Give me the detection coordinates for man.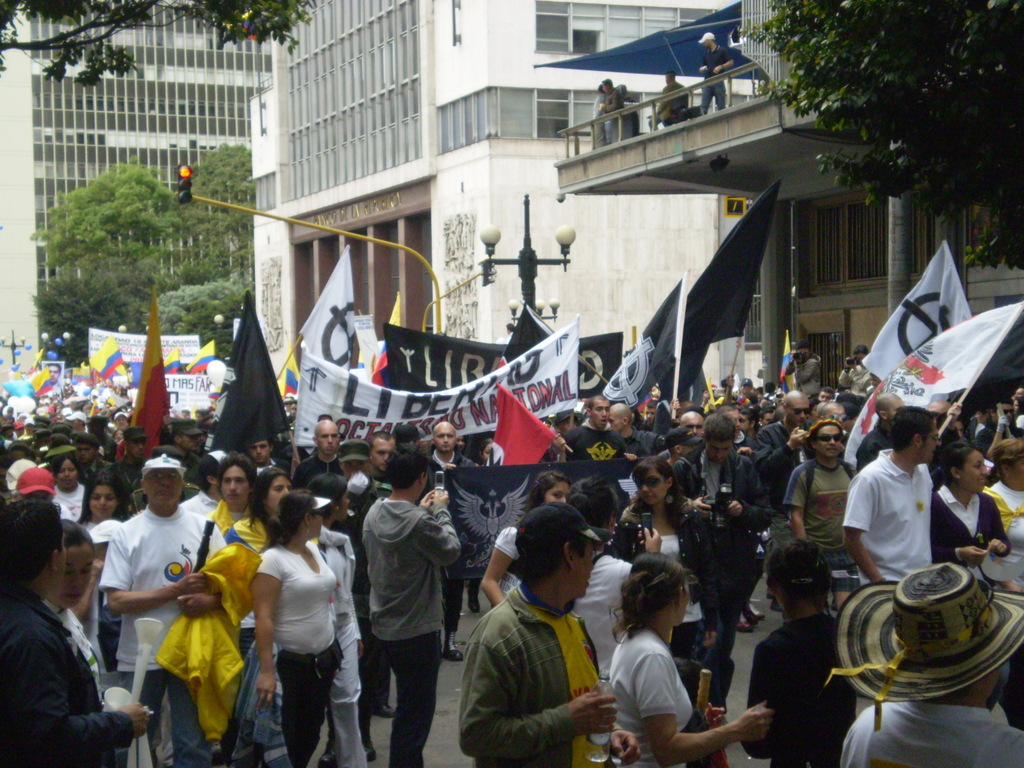
locate(785, 339, 821, 395).
